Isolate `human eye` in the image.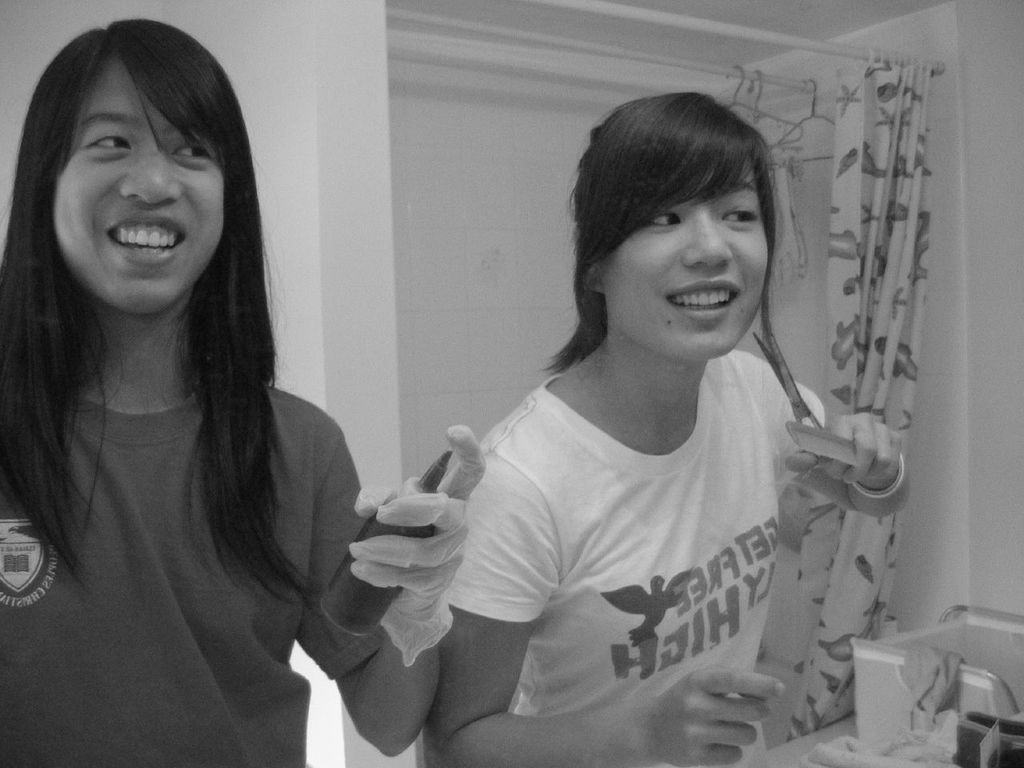
Isolated region: left=718, top=197, right=758, bottom=234.
